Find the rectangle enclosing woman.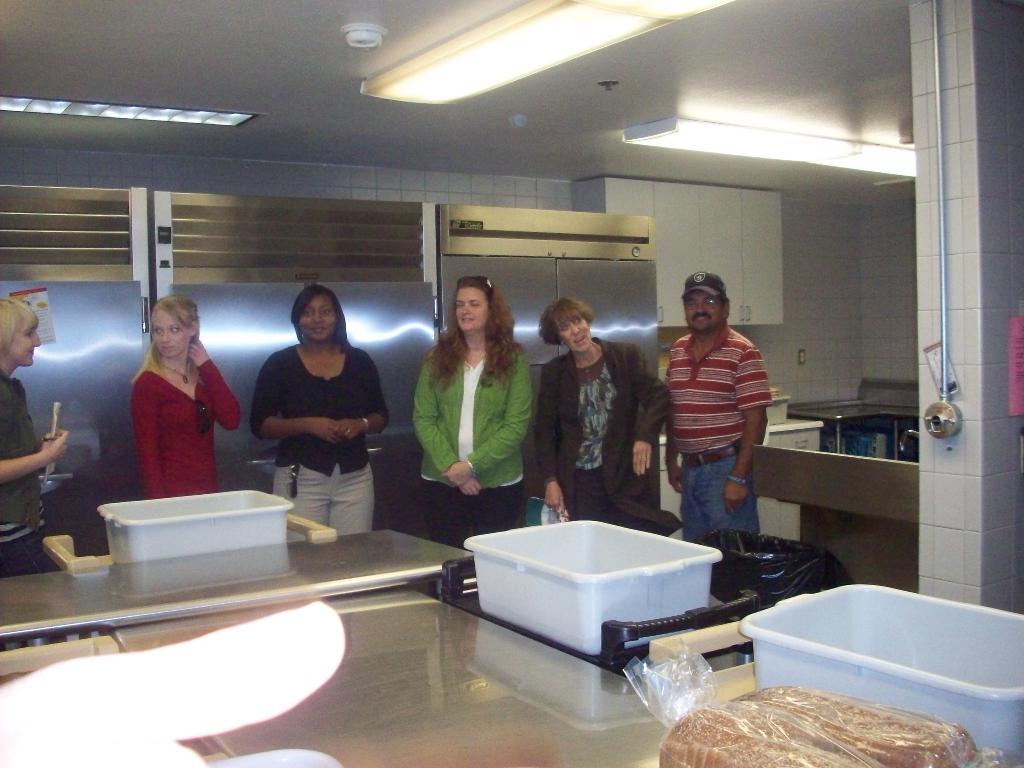
bbox=[247, 283, 391, 537].
